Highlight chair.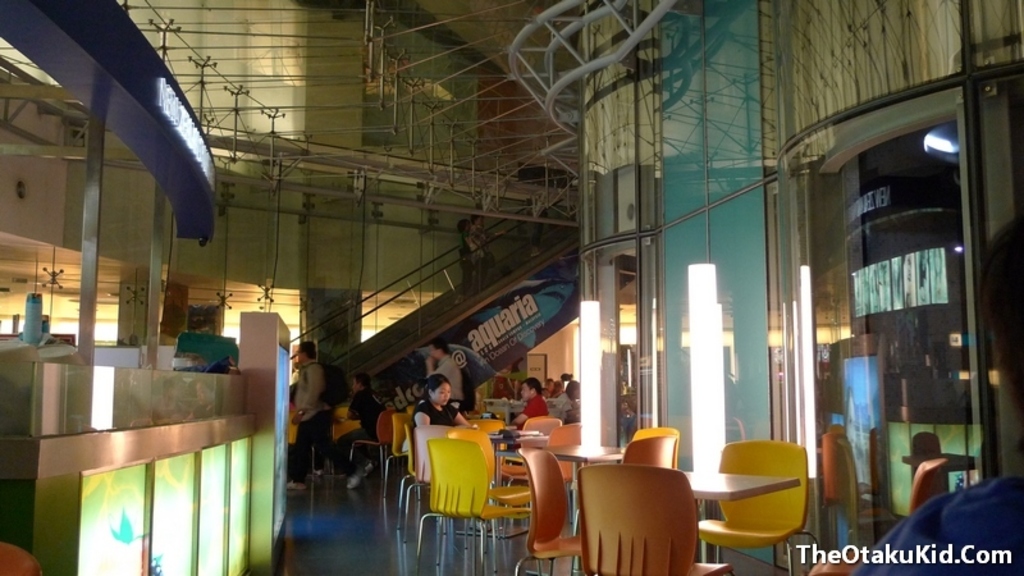
Highlighted region: 285, 407, 324, 488.
